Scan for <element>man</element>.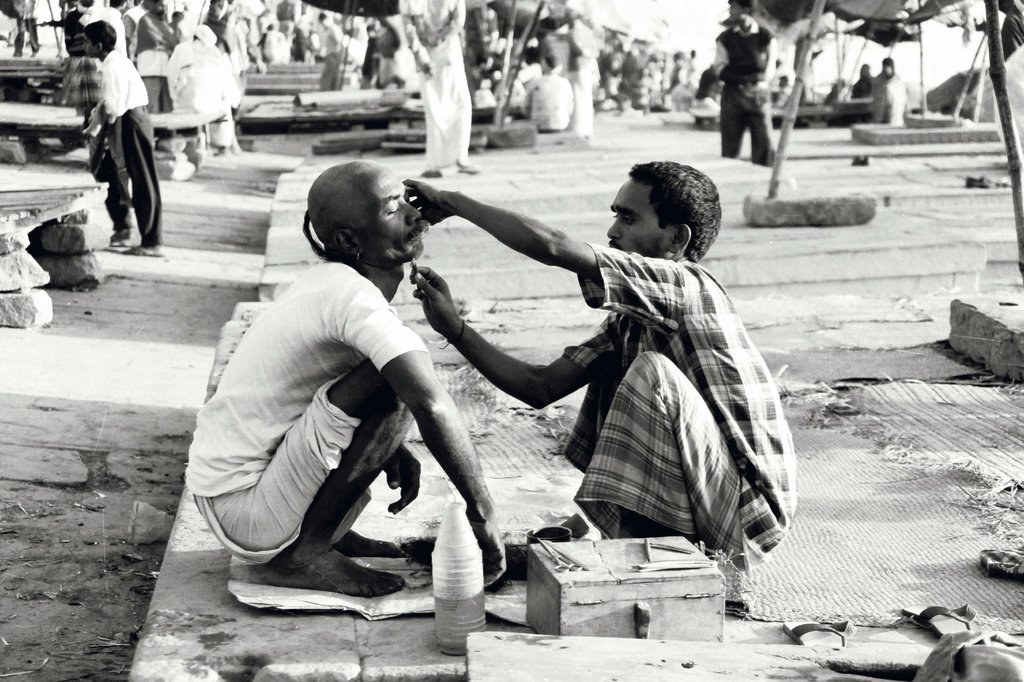
Scan result: 399/158/797/573.
